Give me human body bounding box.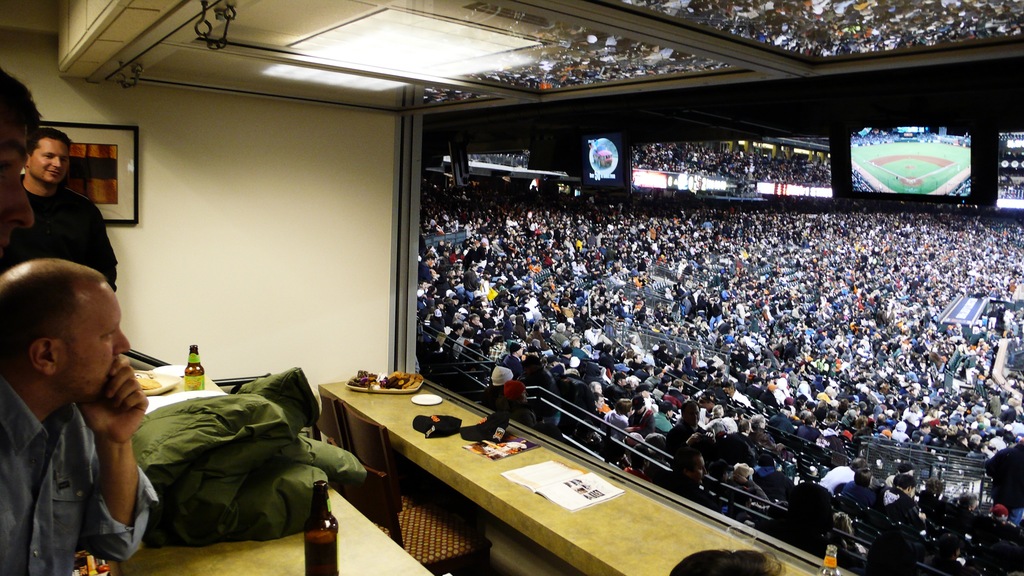
box=[545, 302, 566, 323].
